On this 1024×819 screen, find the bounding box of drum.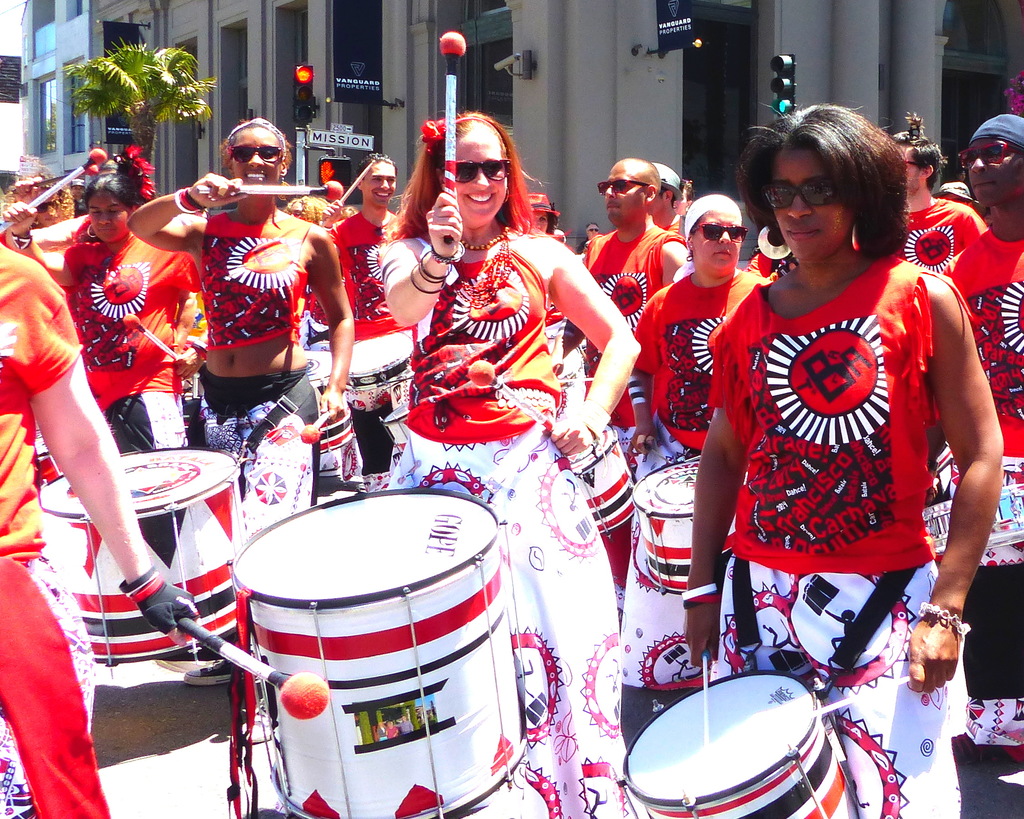
Bounding box: pyautogui.locateOnScreen(615, 446, 740, 596).
